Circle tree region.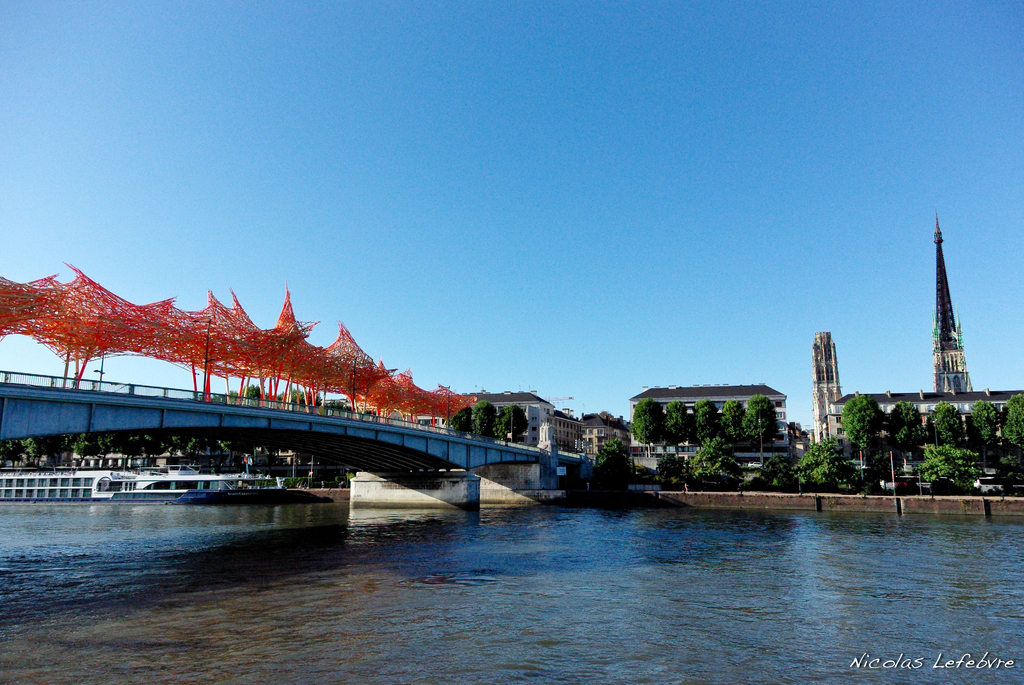
Region: (655,453,691,489).
